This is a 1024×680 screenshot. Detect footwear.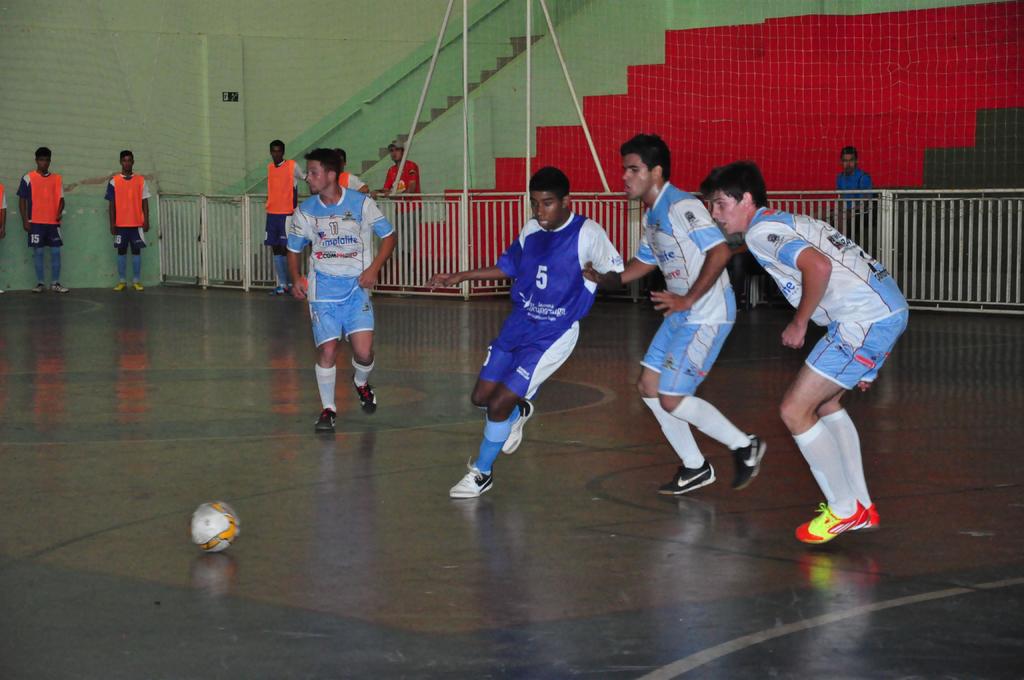
<region>728, 434, 767, 492</region>.
